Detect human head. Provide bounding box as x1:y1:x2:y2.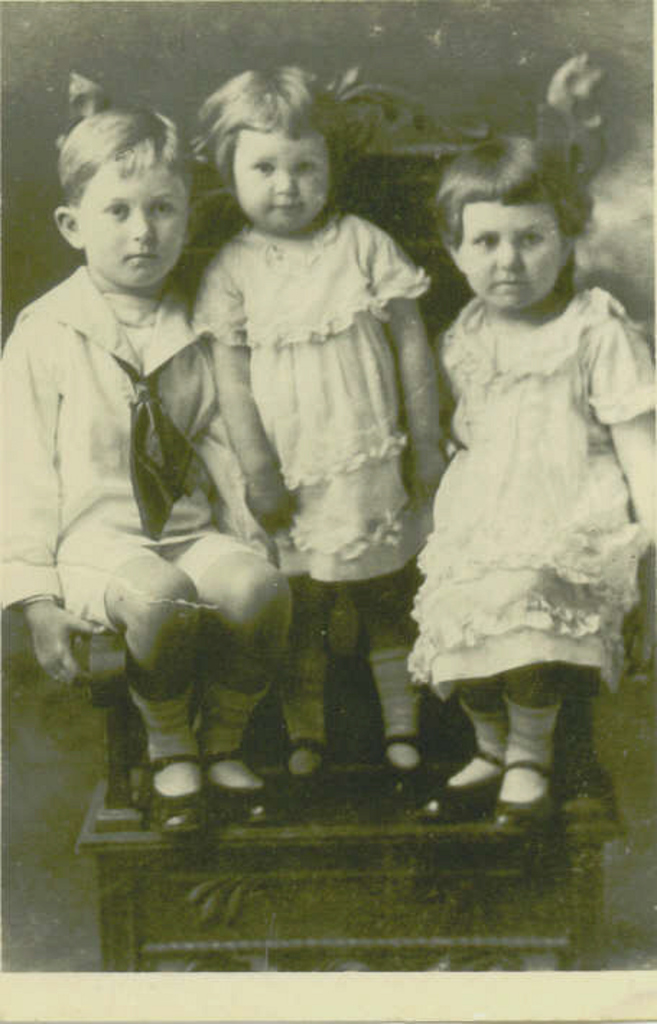
51:104:196:286.
